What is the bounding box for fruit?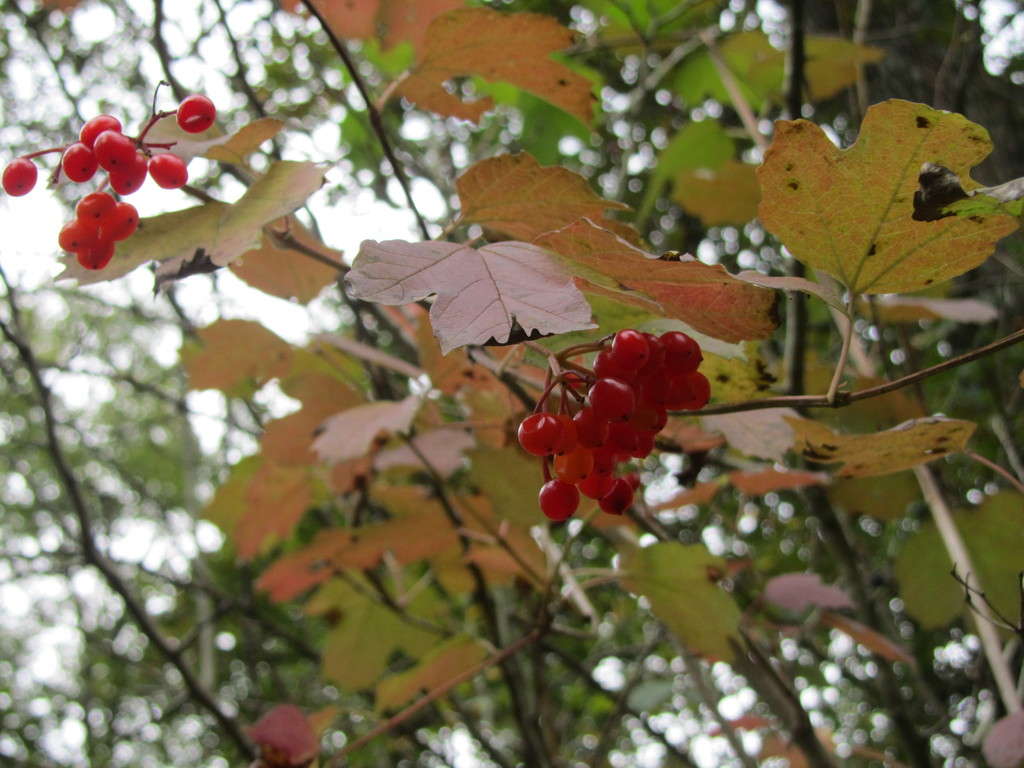
[58, 220, 93, 256].
